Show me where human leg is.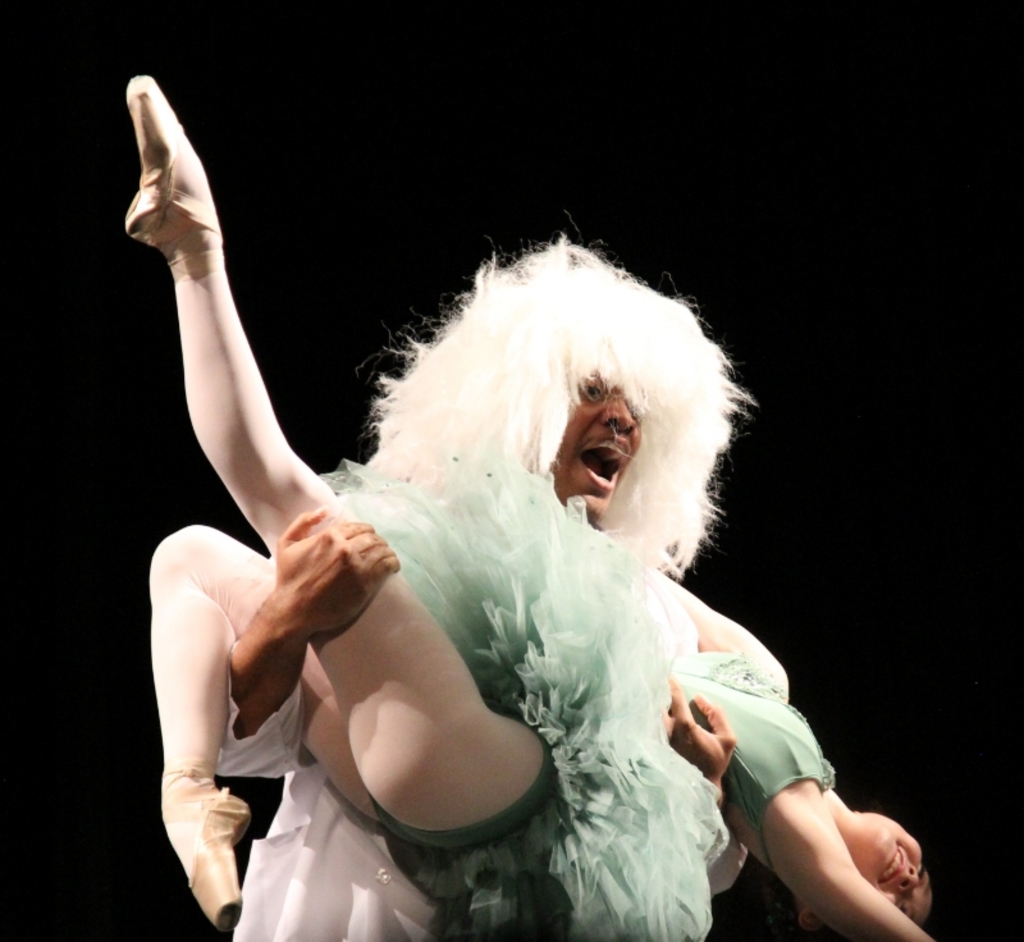
human leg is at select_region(145, 531, 568, 929).
